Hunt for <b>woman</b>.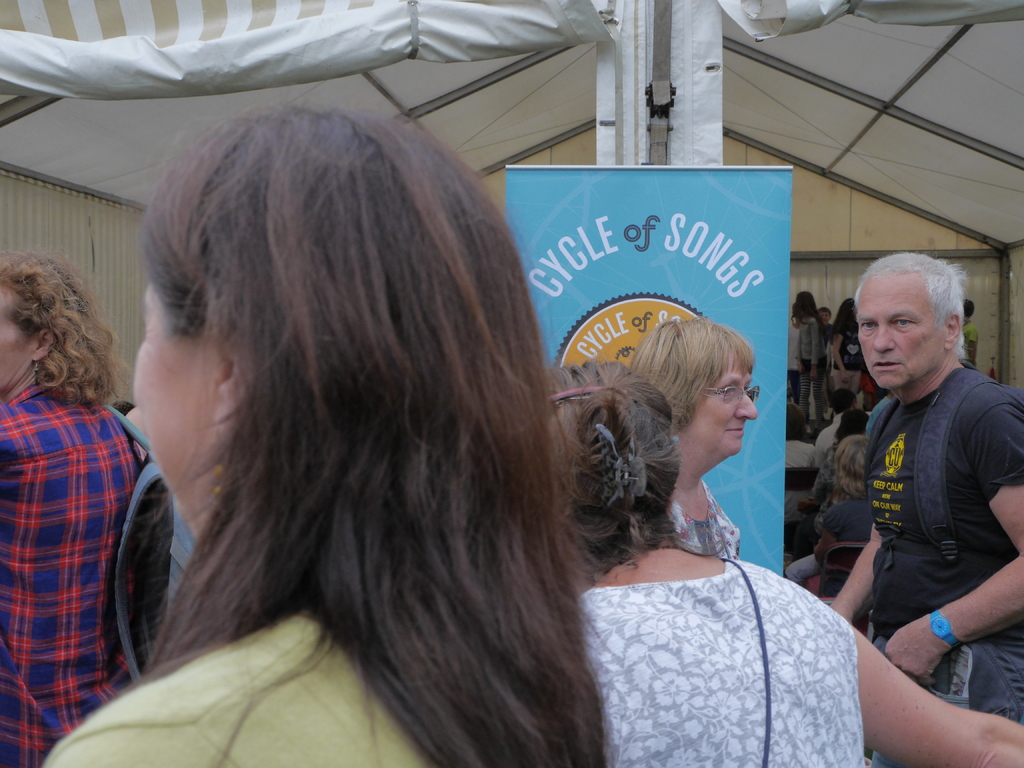
Hunted down at (x1=820, y1=431, x2=882, y2=595).
